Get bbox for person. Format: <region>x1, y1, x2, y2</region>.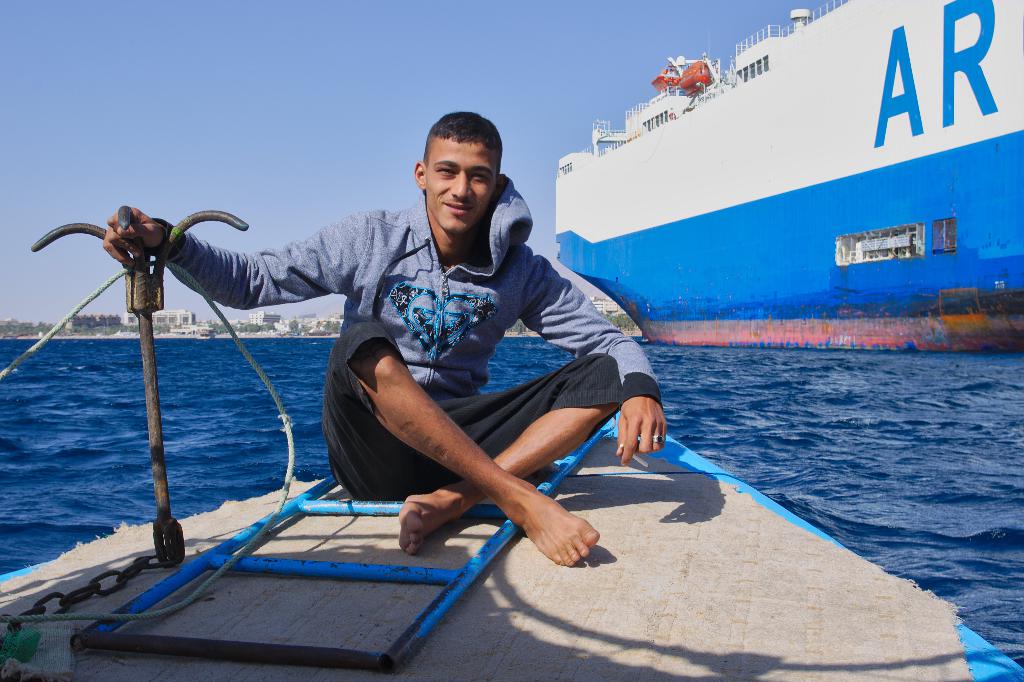
<region>104, 108, 672, 571</region>.
